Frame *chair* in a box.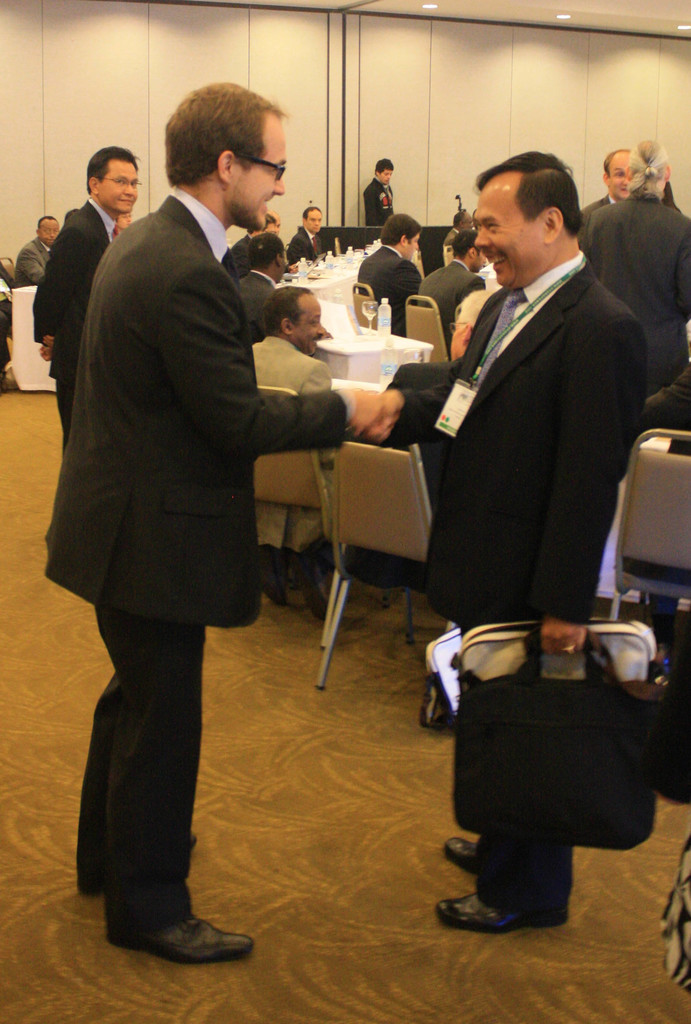
(left=406, top=294, right=451, bottom=363).
